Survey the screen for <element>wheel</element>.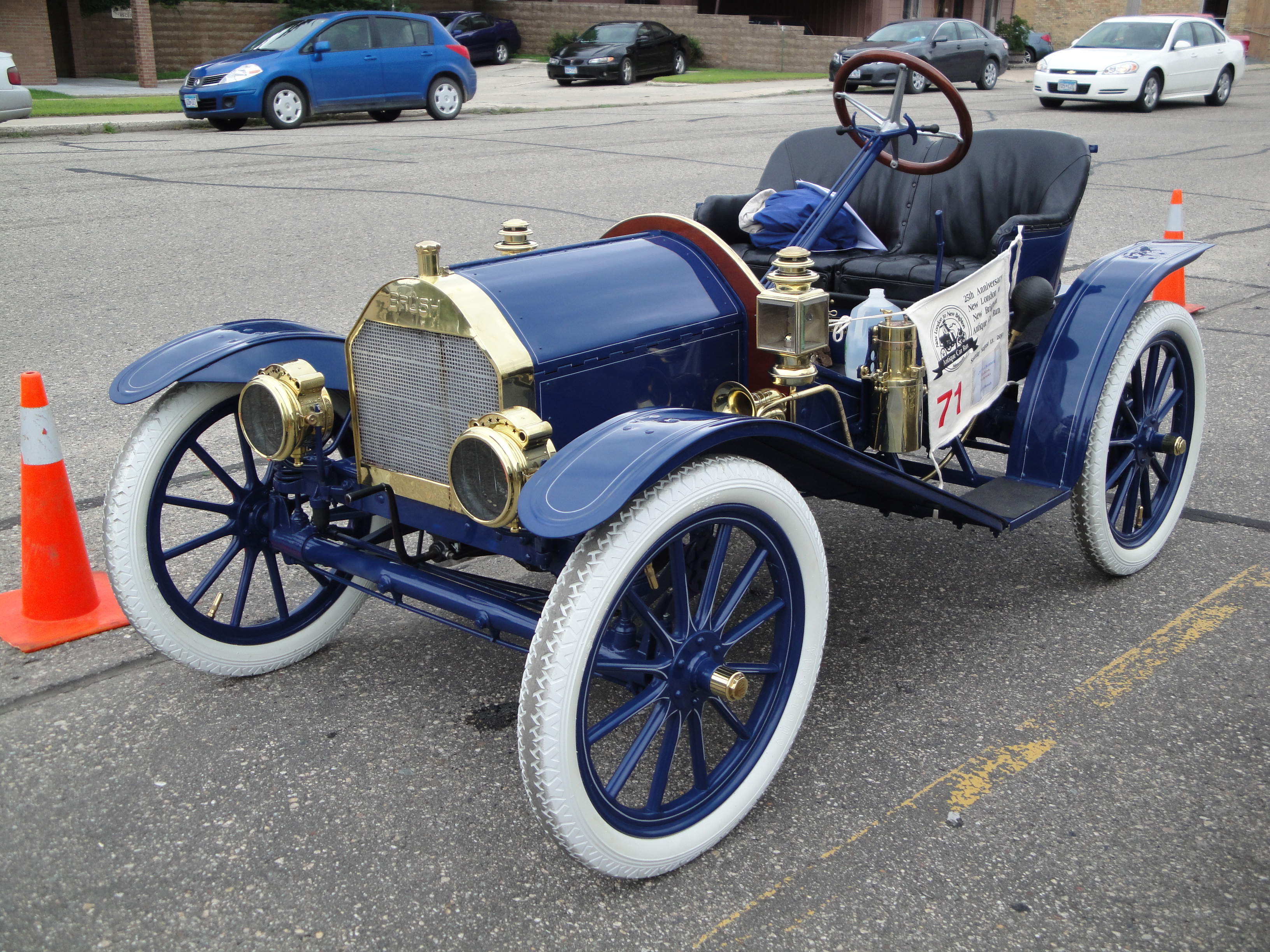
Survey found: Rect(144, 41, 156, 48).
